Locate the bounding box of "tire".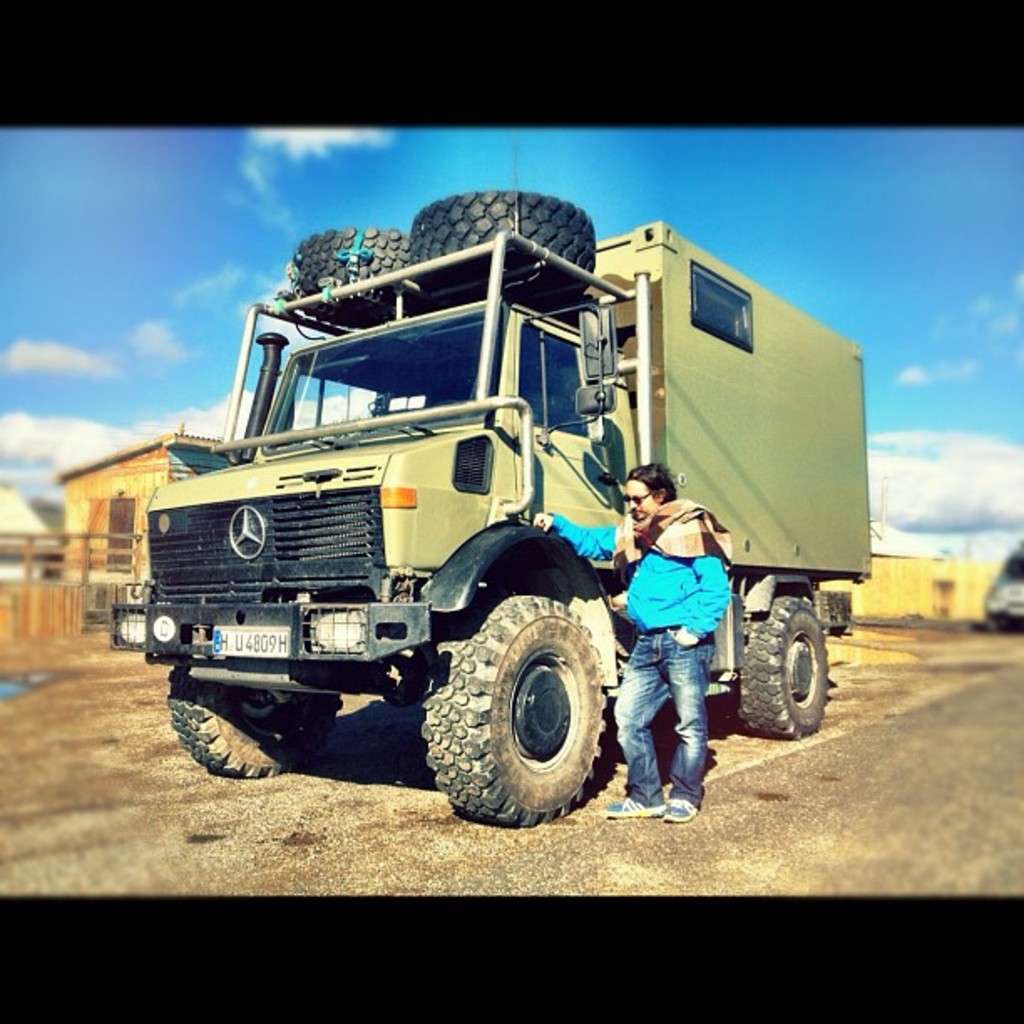
Bounding box: select_region(428, 596, 619, 815).
